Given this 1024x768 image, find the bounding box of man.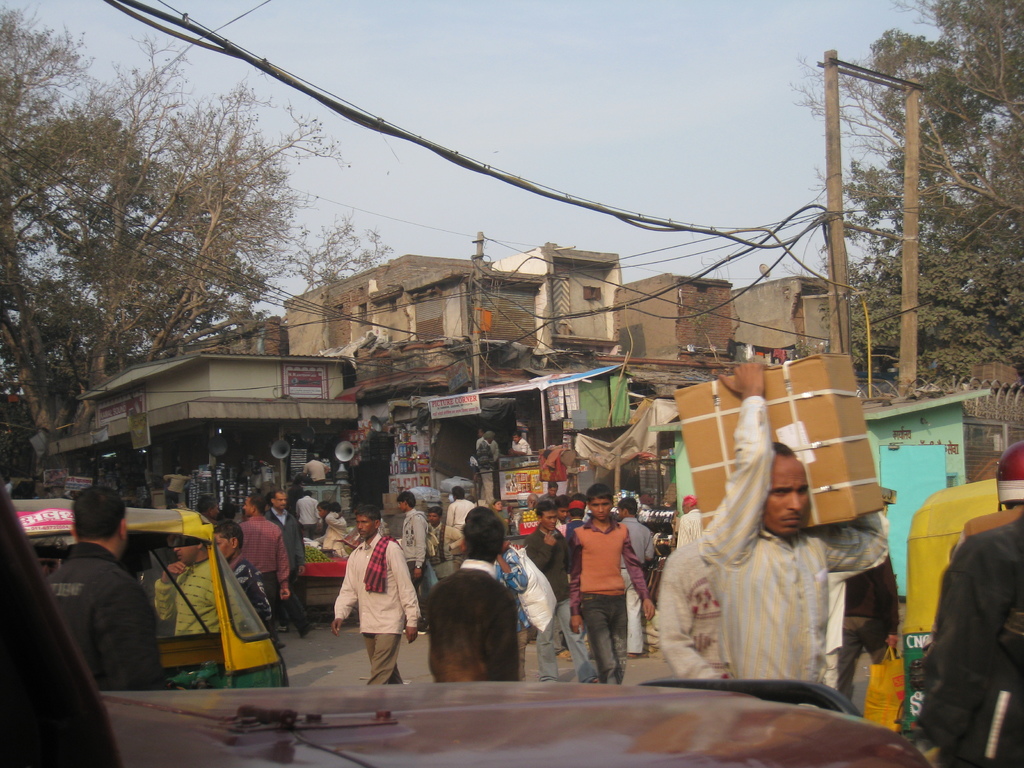
bbox=(267, 491, 305, 636).
